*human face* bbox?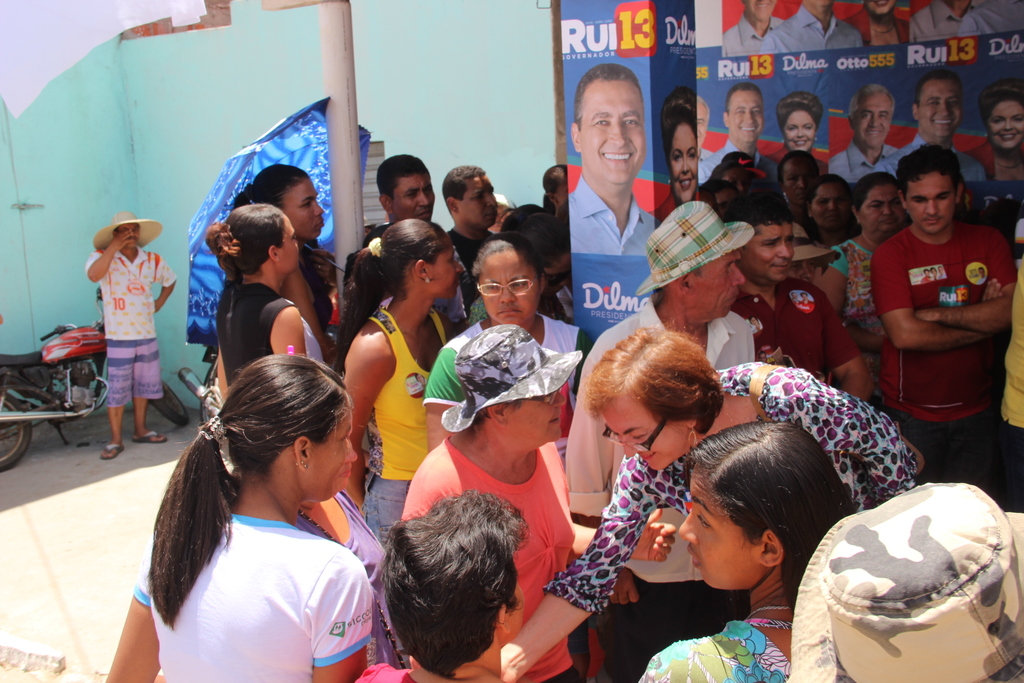
[x1=915, y1=78, x2=959, y2=136]
